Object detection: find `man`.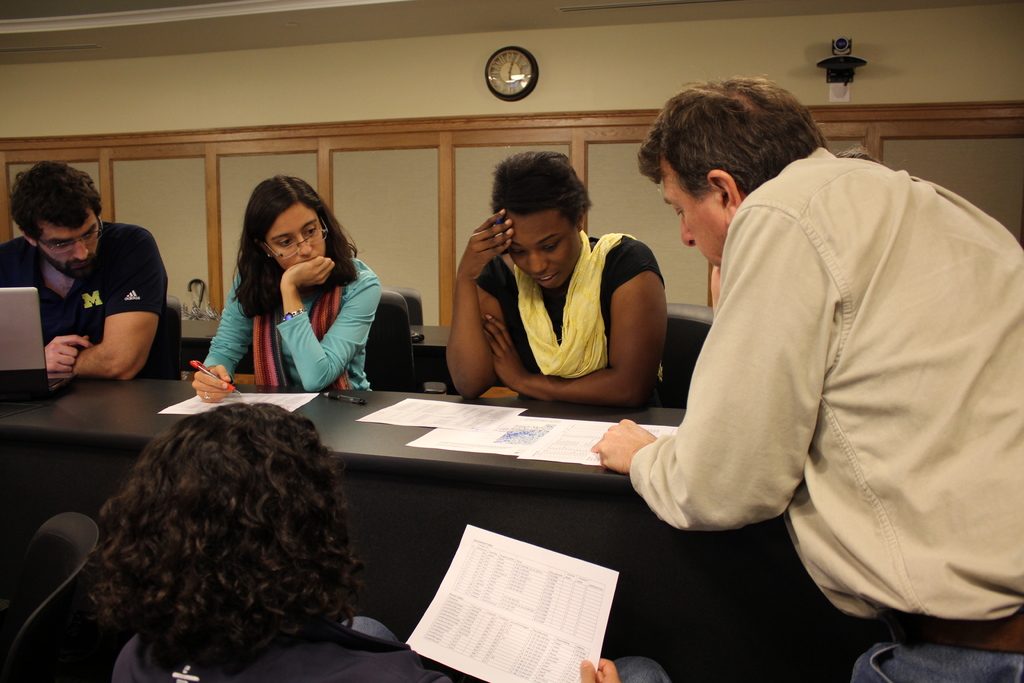
<bbox>0, 161, 170, 379</bbox>.
